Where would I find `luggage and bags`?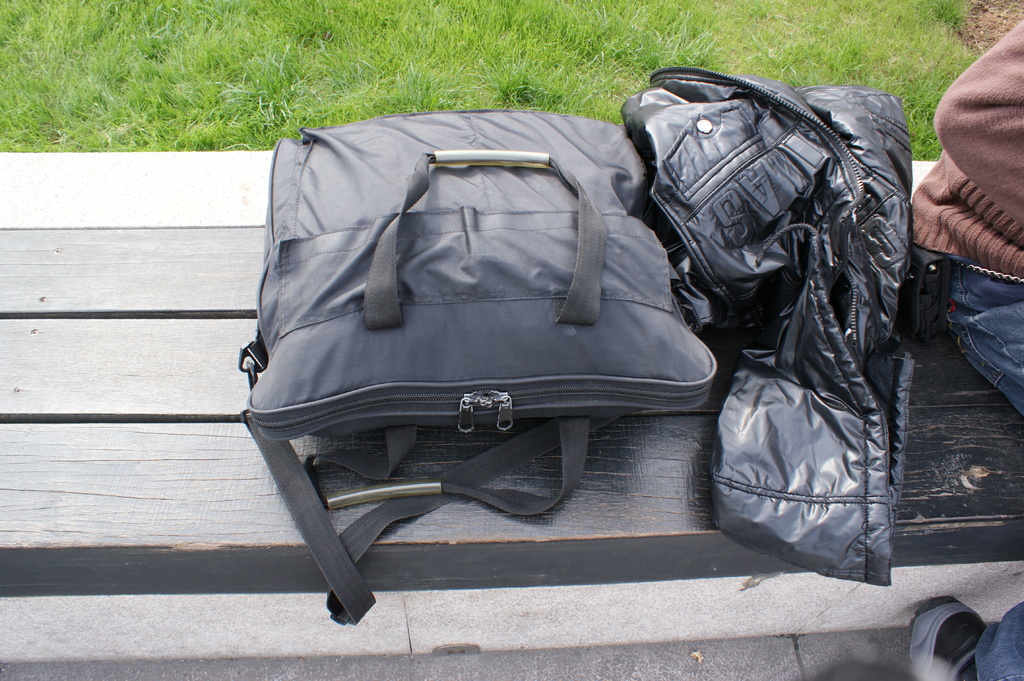
At 624/73/919/591.
